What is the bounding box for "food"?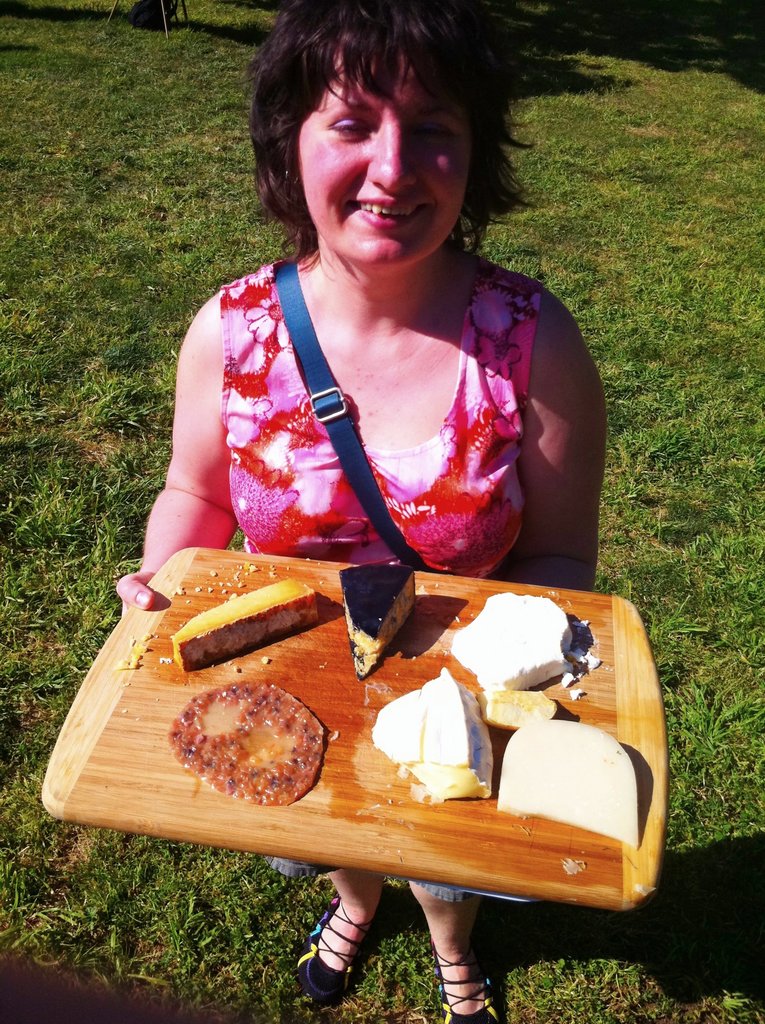
<box>364,667,495,802</box>.
